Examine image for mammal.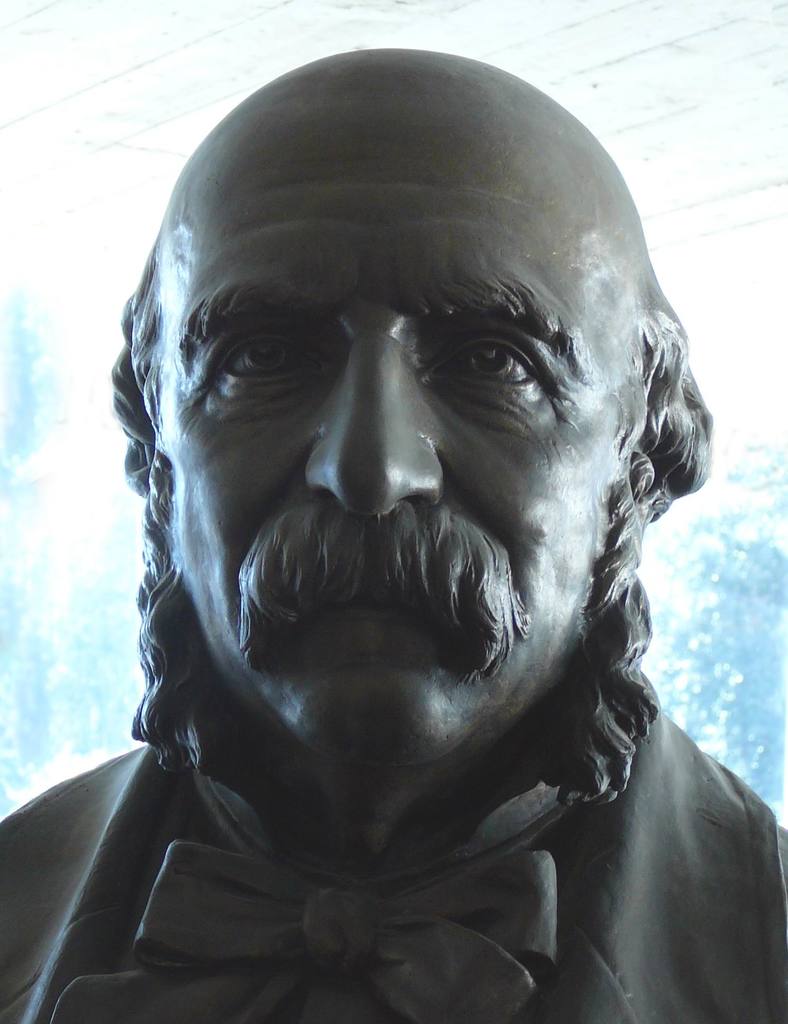
Examination result: x1=6, y1=100, x2=752, y2=983.
